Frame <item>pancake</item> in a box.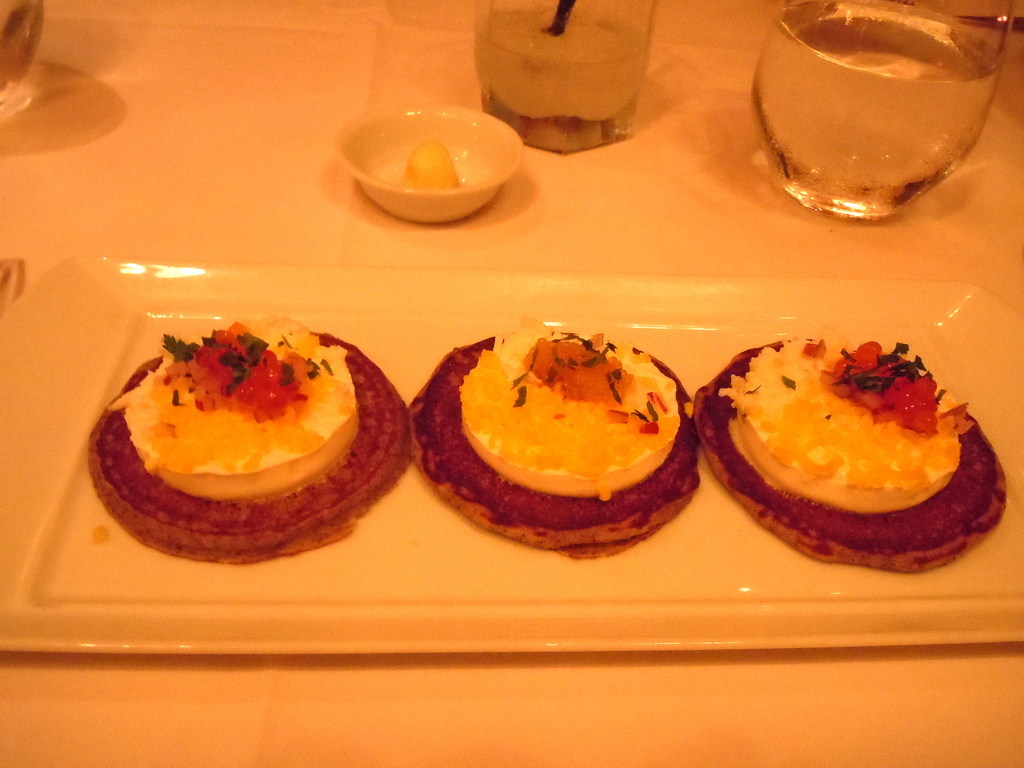
box=[412, 324, 700, 559].
